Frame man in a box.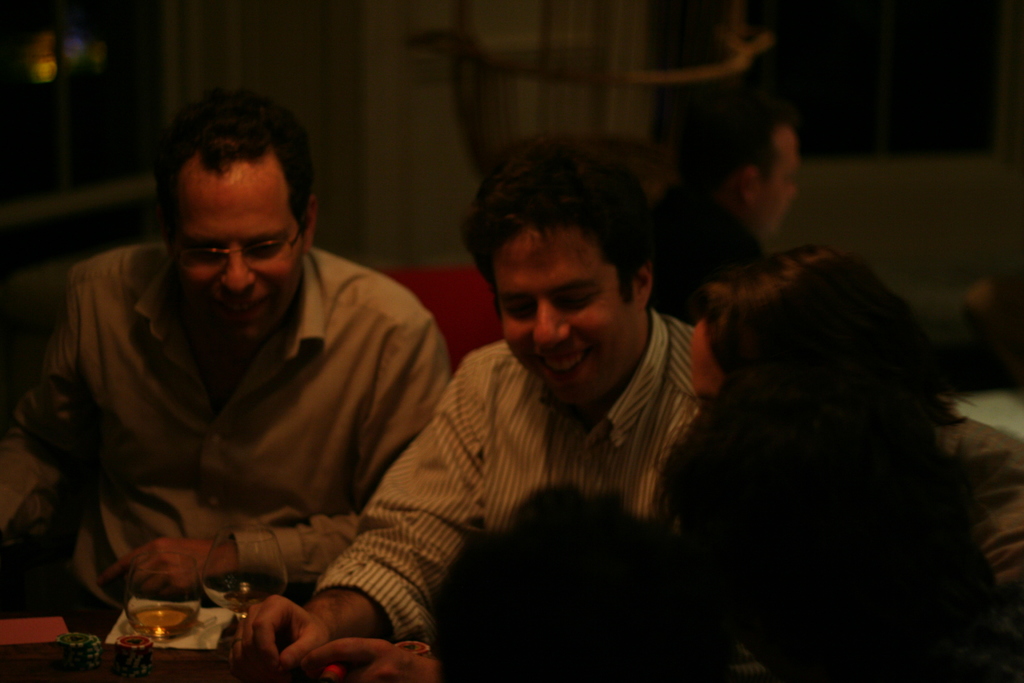
locate(218, 144, 724, 682).
